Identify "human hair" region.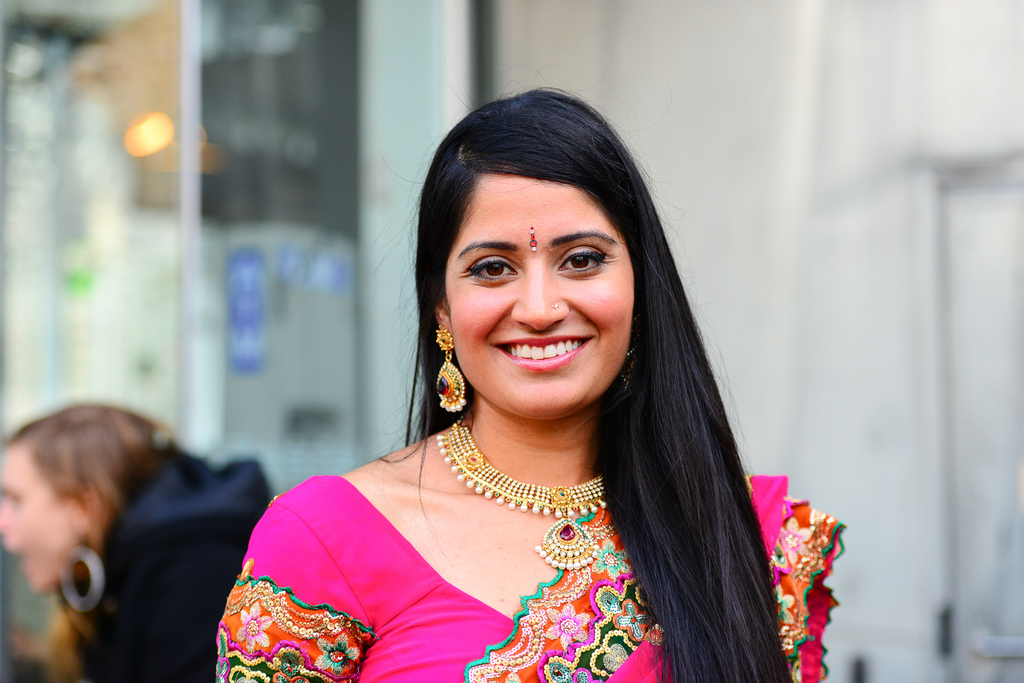
Region: (0, 415, 156, 680).
